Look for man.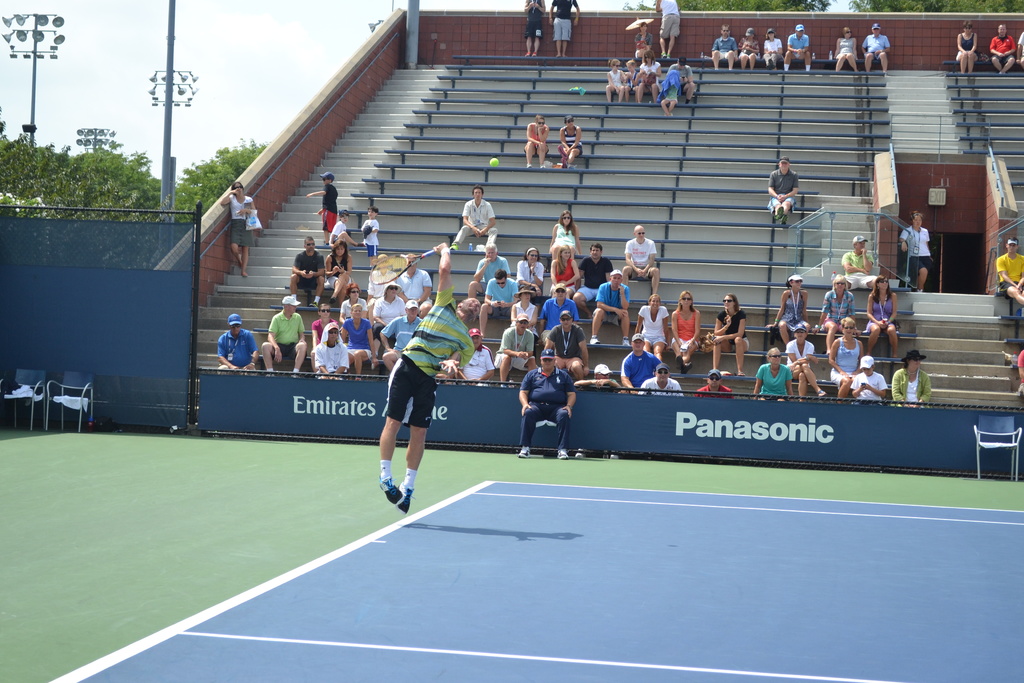
Found: [995,235,1023,307].
